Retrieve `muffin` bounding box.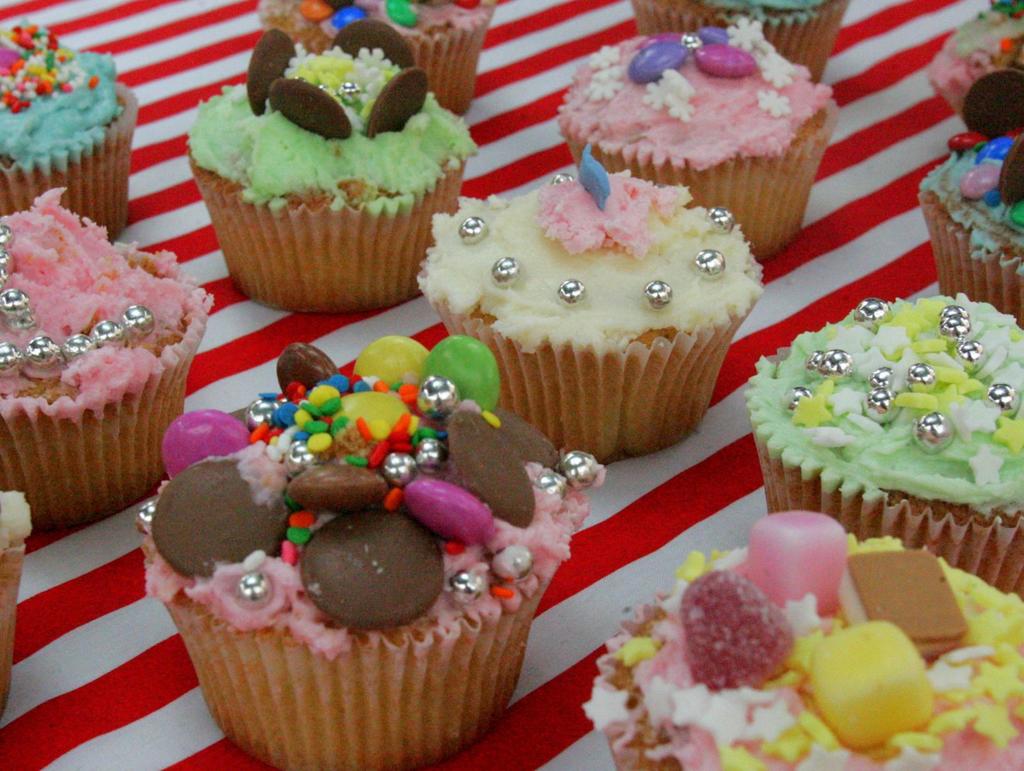
Bounding box: 621, 0, 849, 88.
